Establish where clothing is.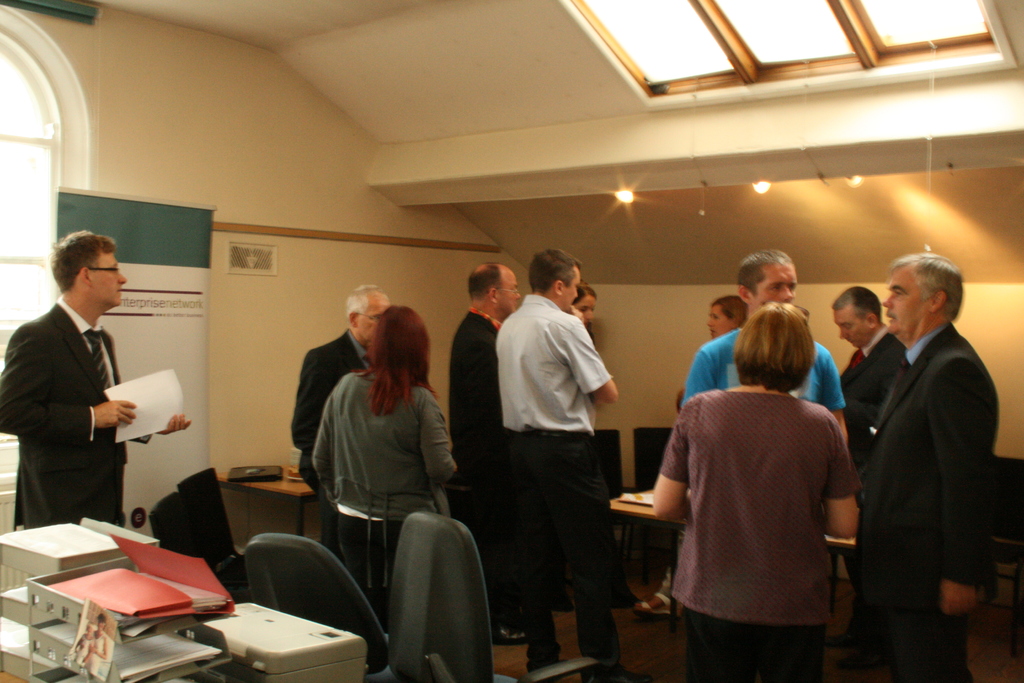
Established at 0/294/155/525.
